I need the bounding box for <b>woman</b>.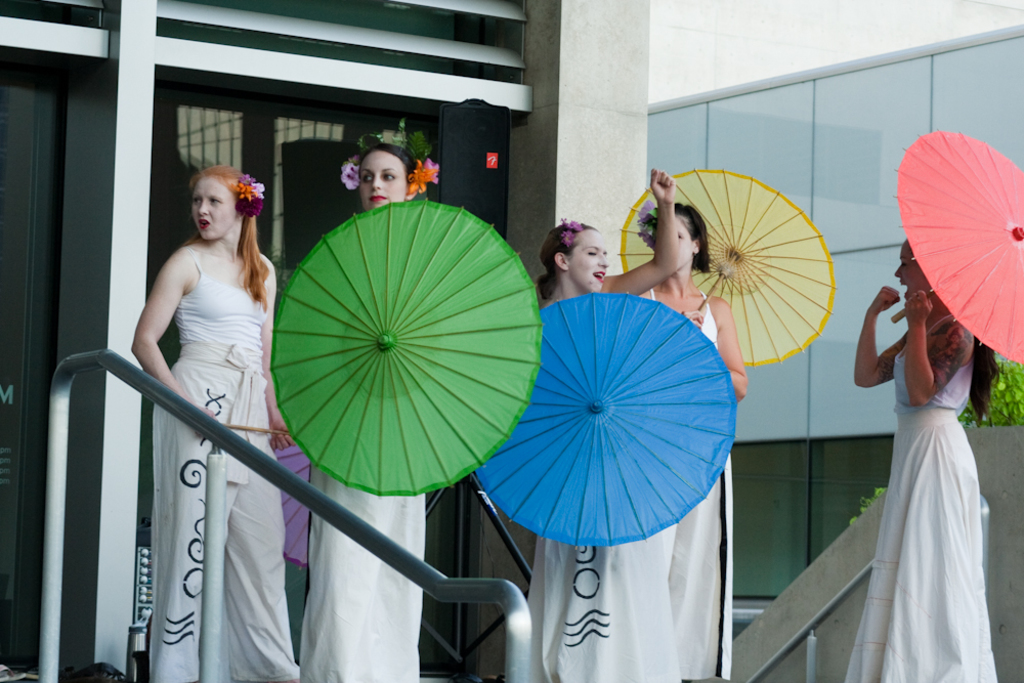
Here it is: 114,134,305,636.
